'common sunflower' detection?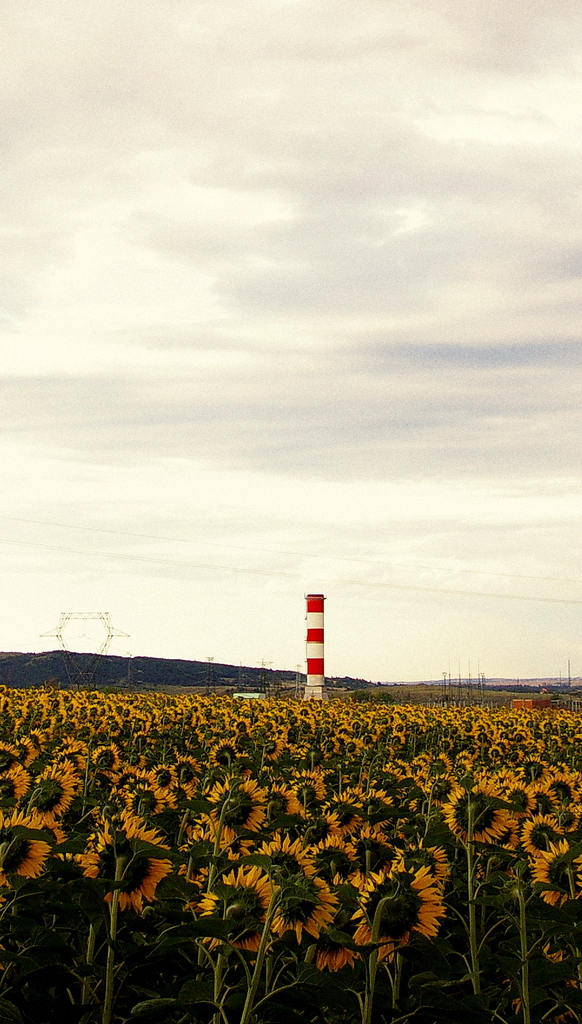
(x1=523, y1=844, x2=581, y2=893)
